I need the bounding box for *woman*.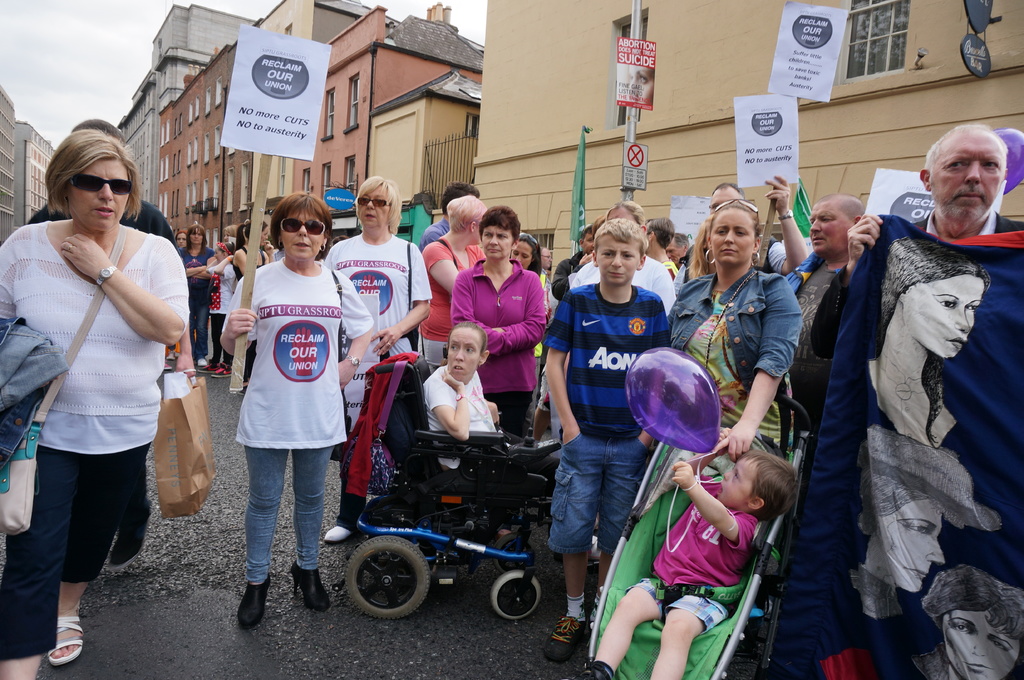
Here it is: [217,189,376,629].
